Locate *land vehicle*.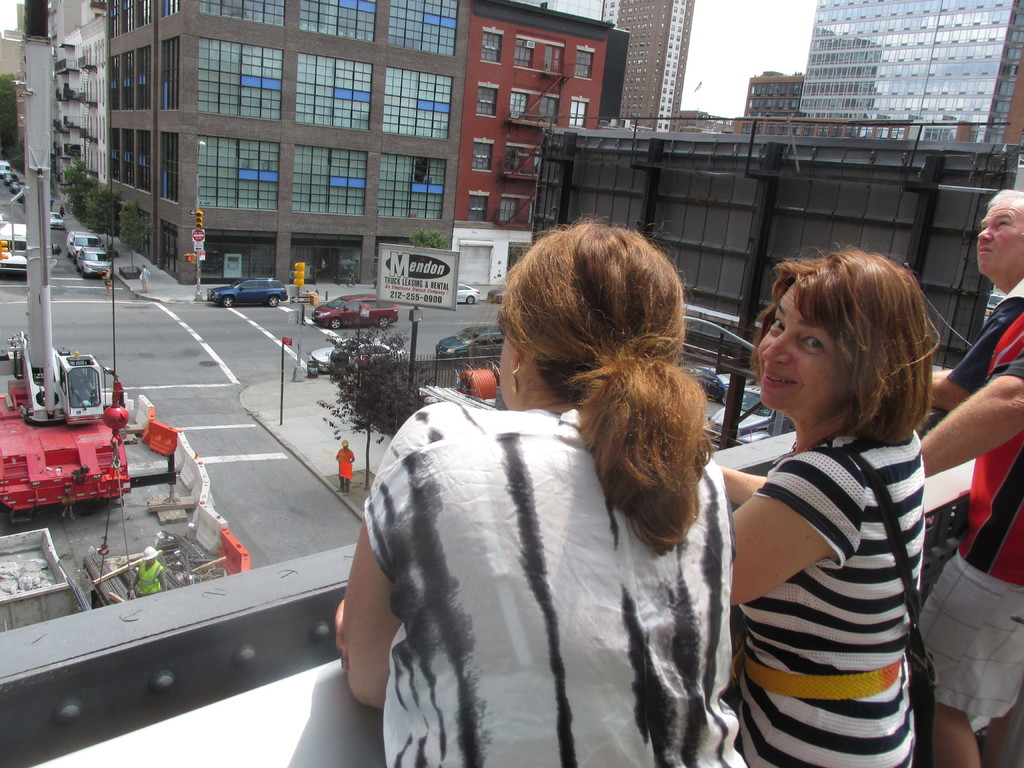
Bounding box: locate(455, 283, 475, 301).
